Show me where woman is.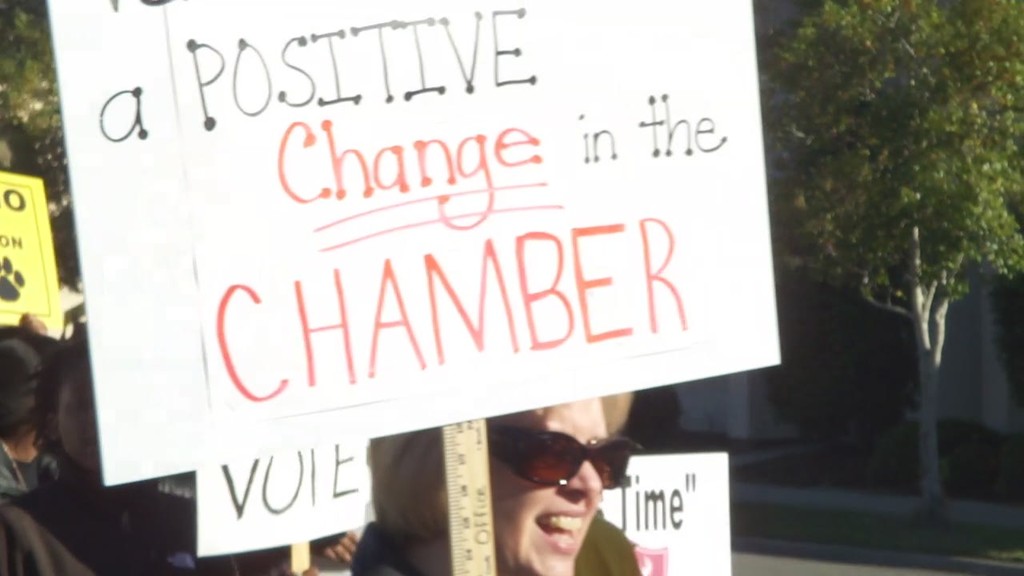
woman is at region(350, 396, 639, 575).
